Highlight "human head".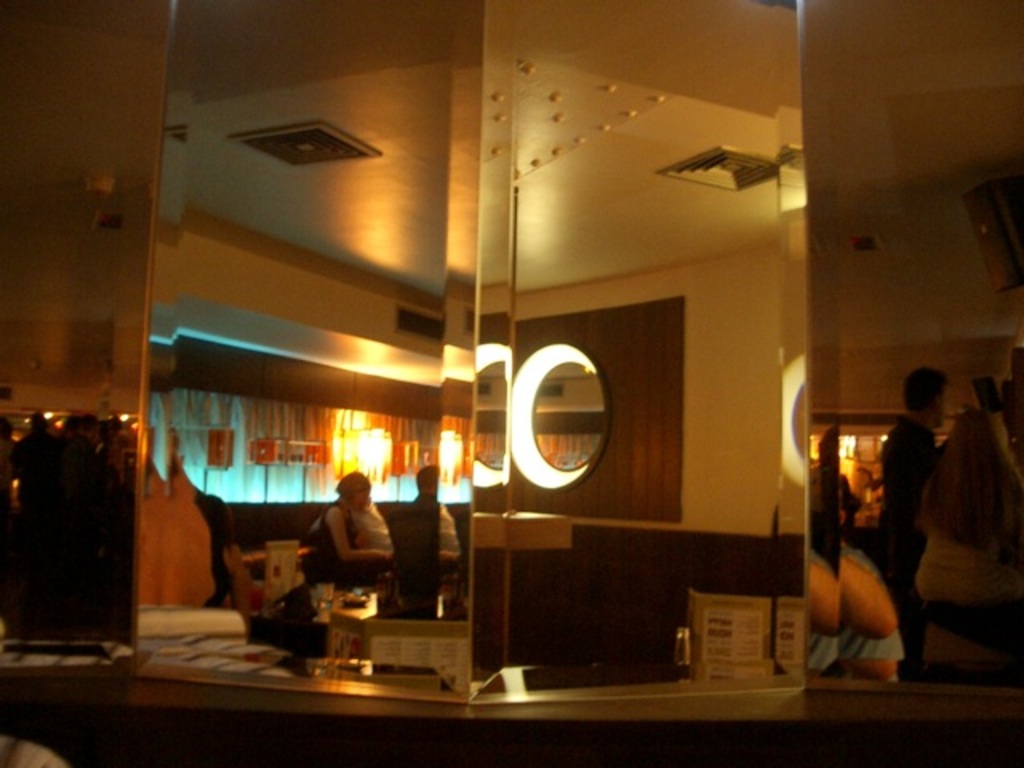
Highlighted region: select_region(69, 414, 88, 438).
